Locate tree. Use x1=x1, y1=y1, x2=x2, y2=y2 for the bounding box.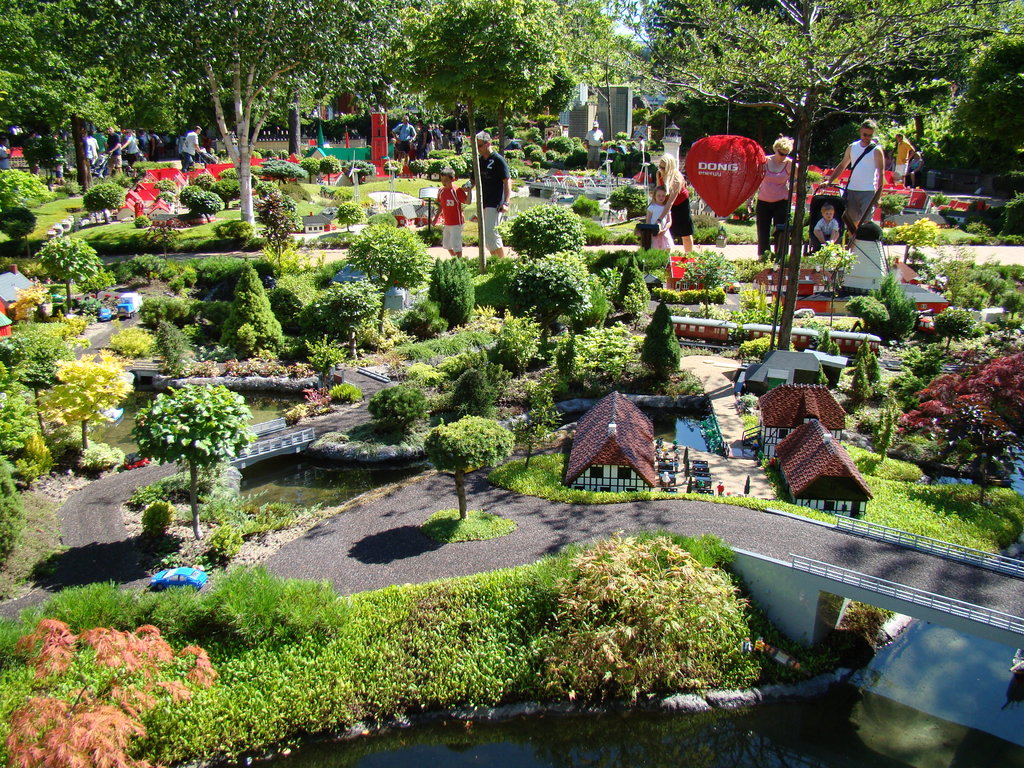
x1=678, y1=444, x2=692, y2=463.
